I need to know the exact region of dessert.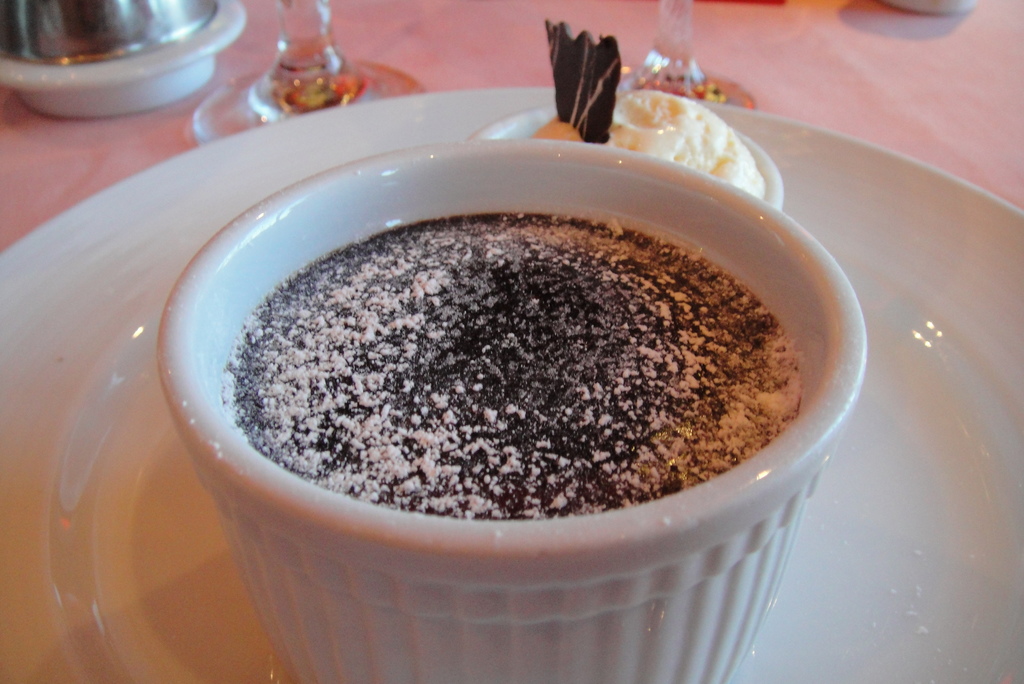
Region: <bbox>214, 204, 790, 525</bbox>.
